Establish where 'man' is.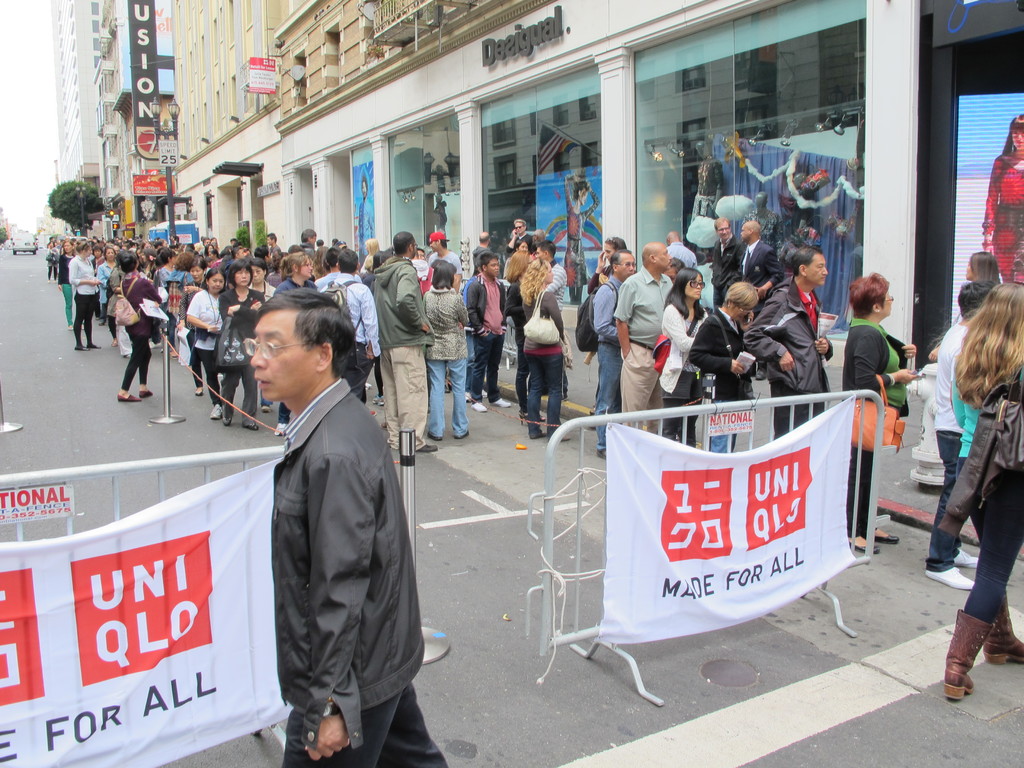
Established at Rect(712, 218, 743, 304).
